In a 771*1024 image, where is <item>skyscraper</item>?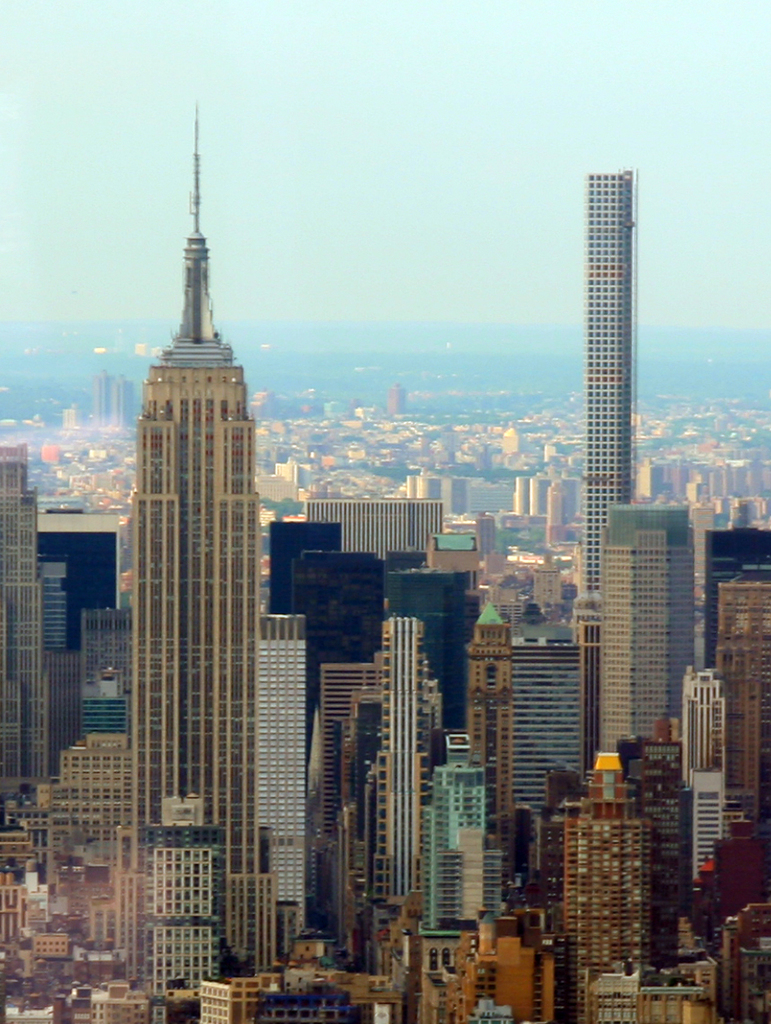
detection(626, 715, 700, 969).
